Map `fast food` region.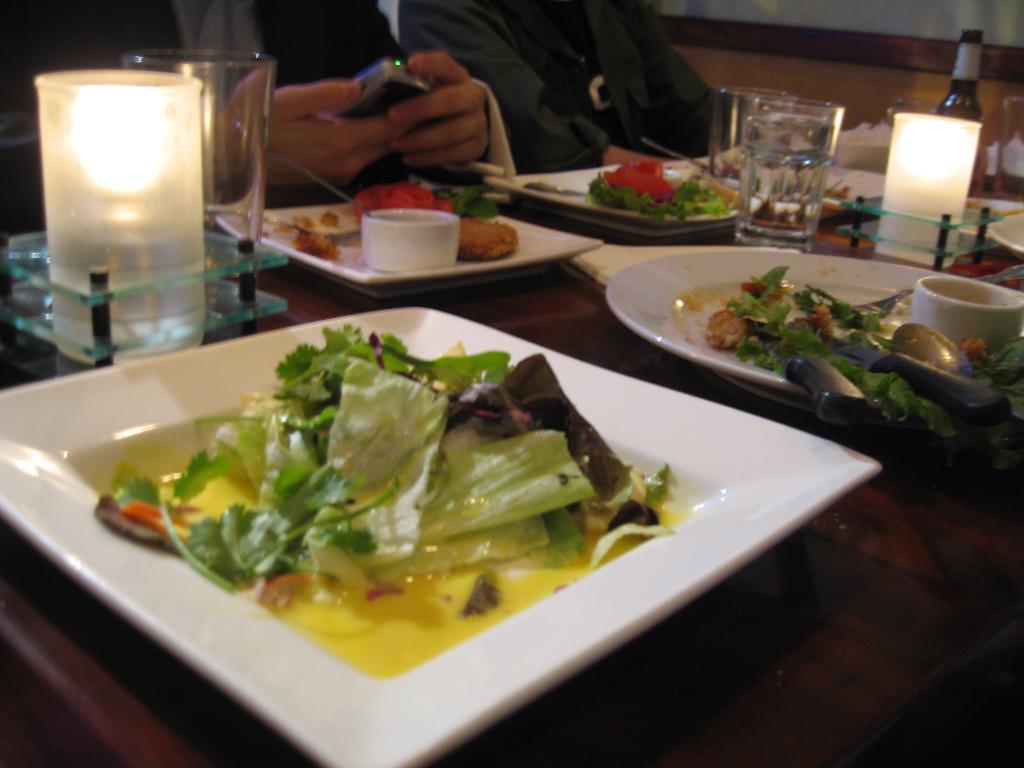
Mapped to crop(287, 219, 343, 260).
